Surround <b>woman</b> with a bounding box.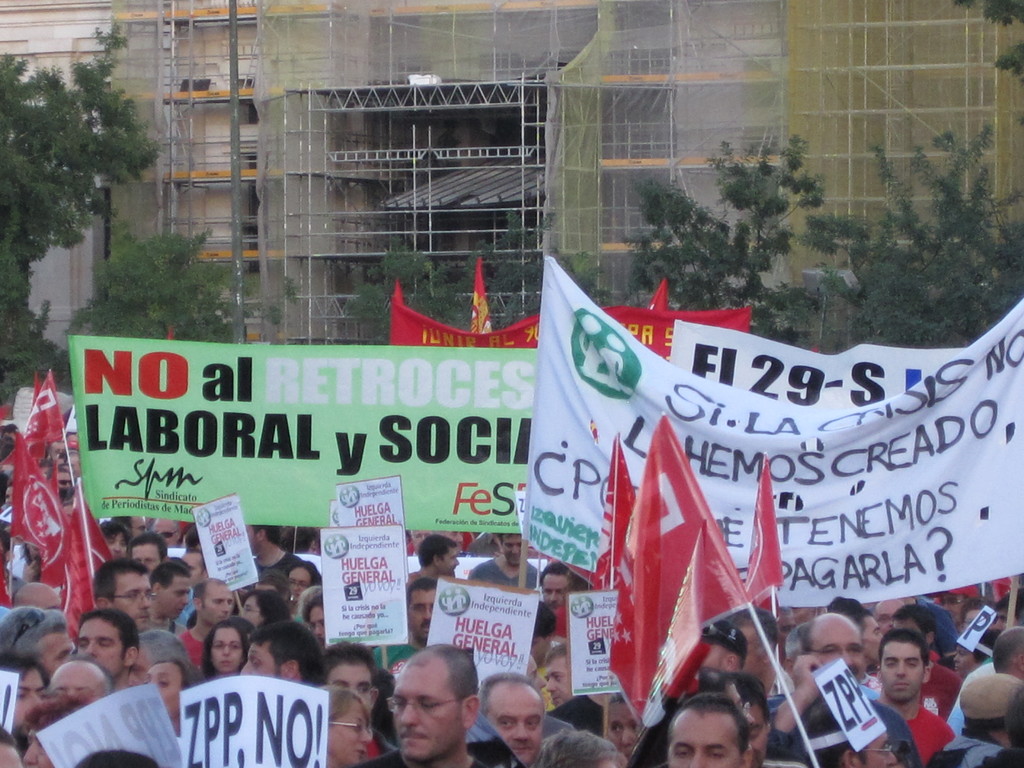
crop(239, 591, 295, 636).
